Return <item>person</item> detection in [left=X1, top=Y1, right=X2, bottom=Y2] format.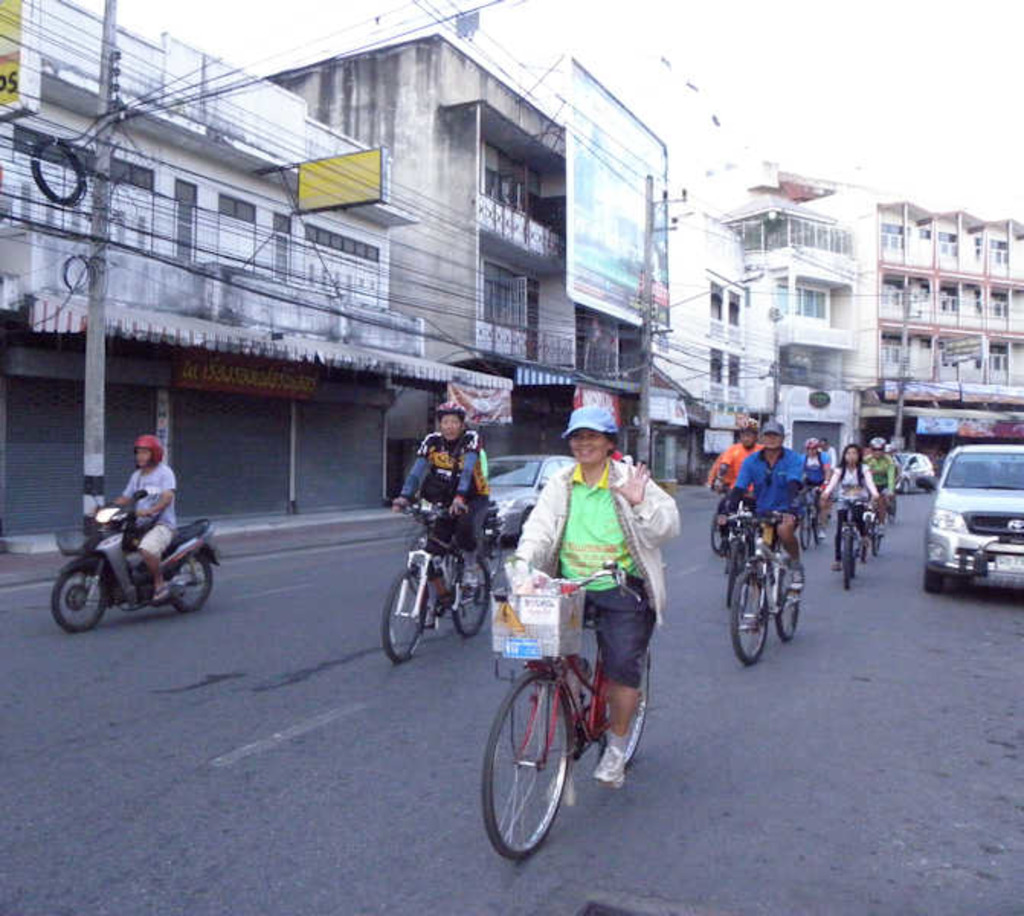
[left=862, top=429, right=905, bottom=531].
